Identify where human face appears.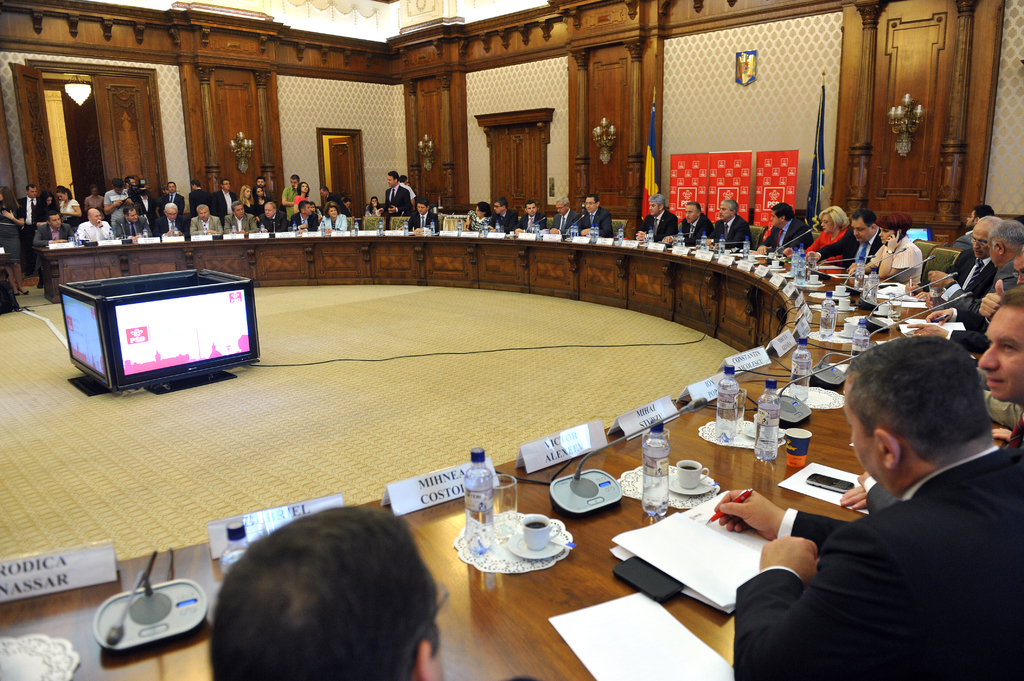
Appears at 51/190/67/204.
